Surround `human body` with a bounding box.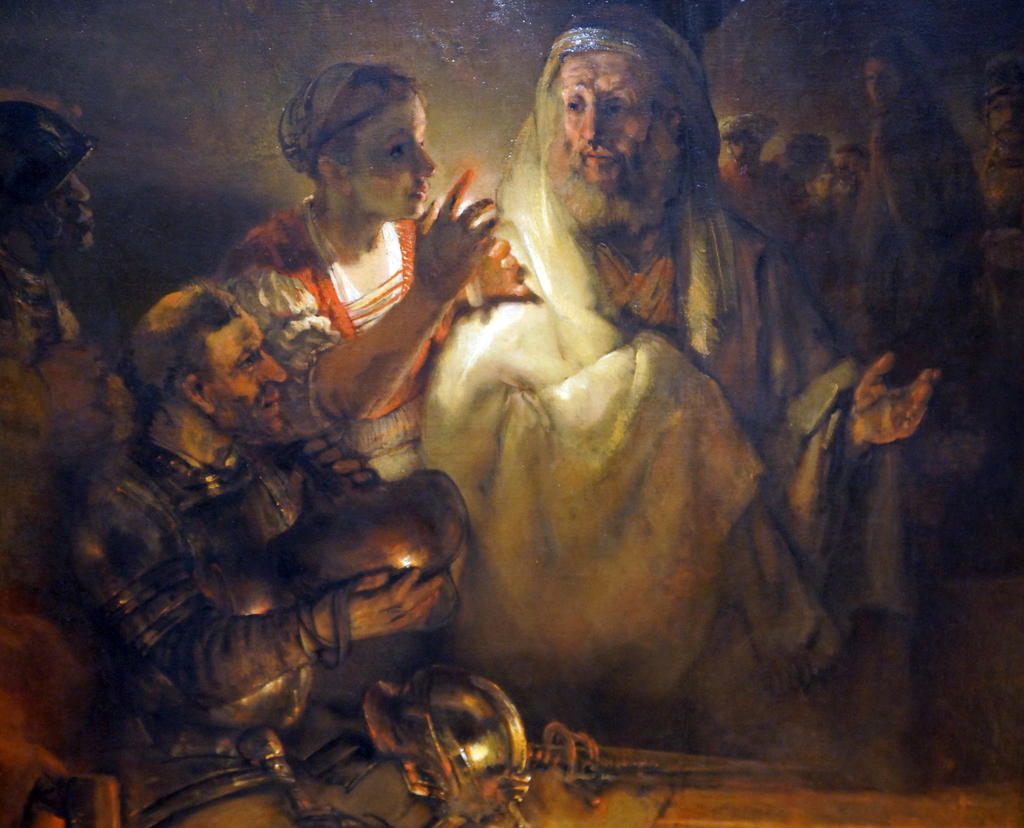
991, 54, 1020, 349.
